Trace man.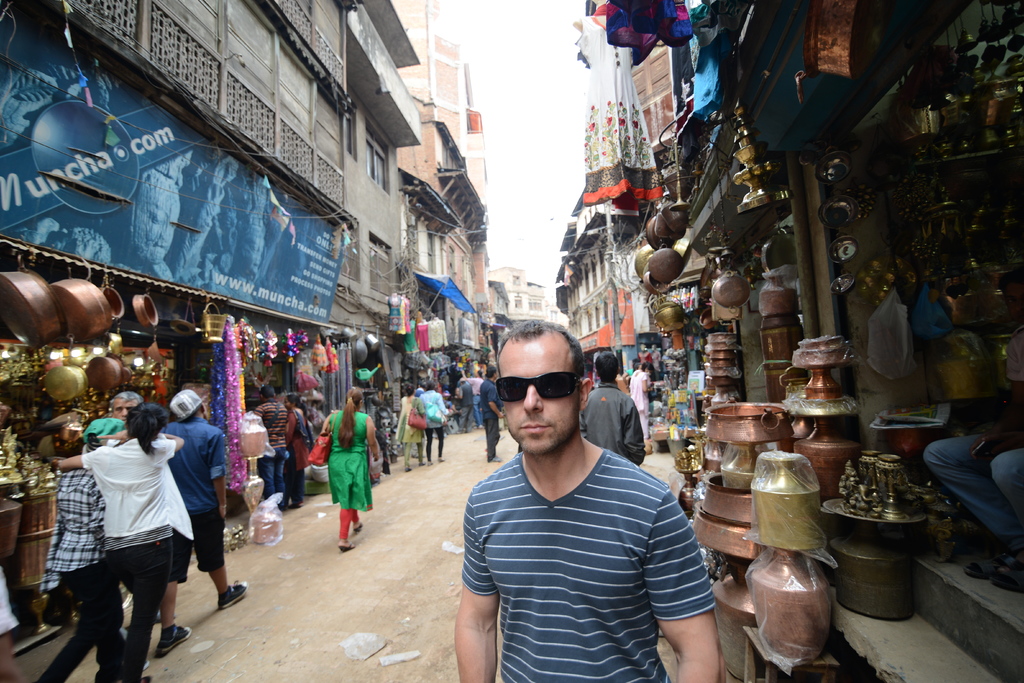
Traced to (left=112, top=393, right=141, bottom=417).
